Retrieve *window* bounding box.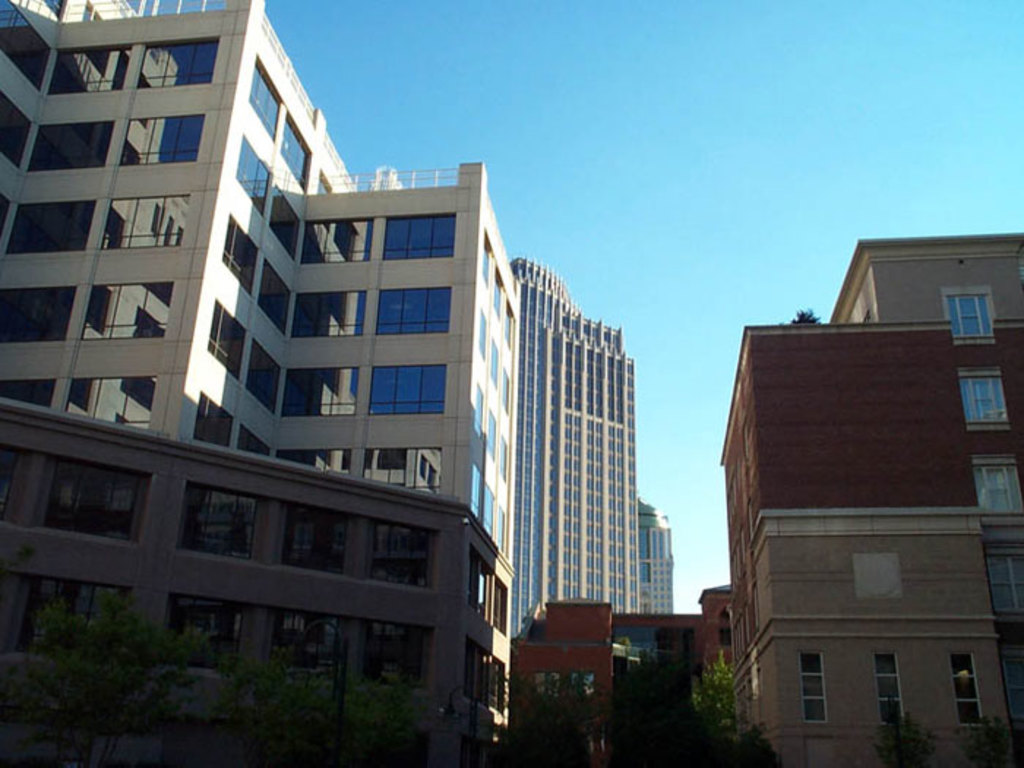
Bounding box: box=[222, 214, 266, 290].
